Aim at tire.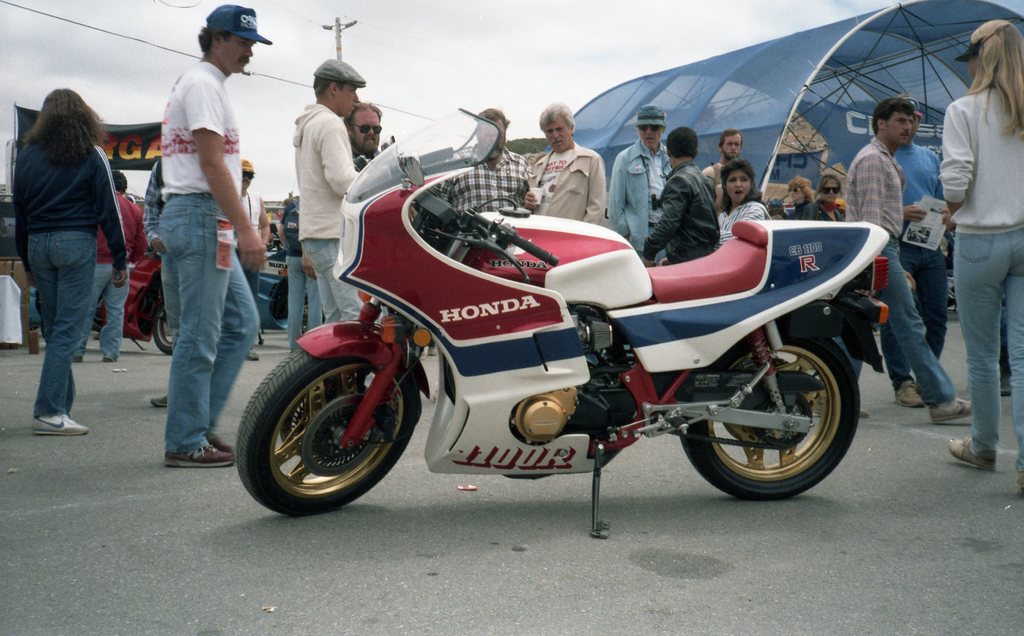
Aimed at <box>152,300,176,355</box>.
